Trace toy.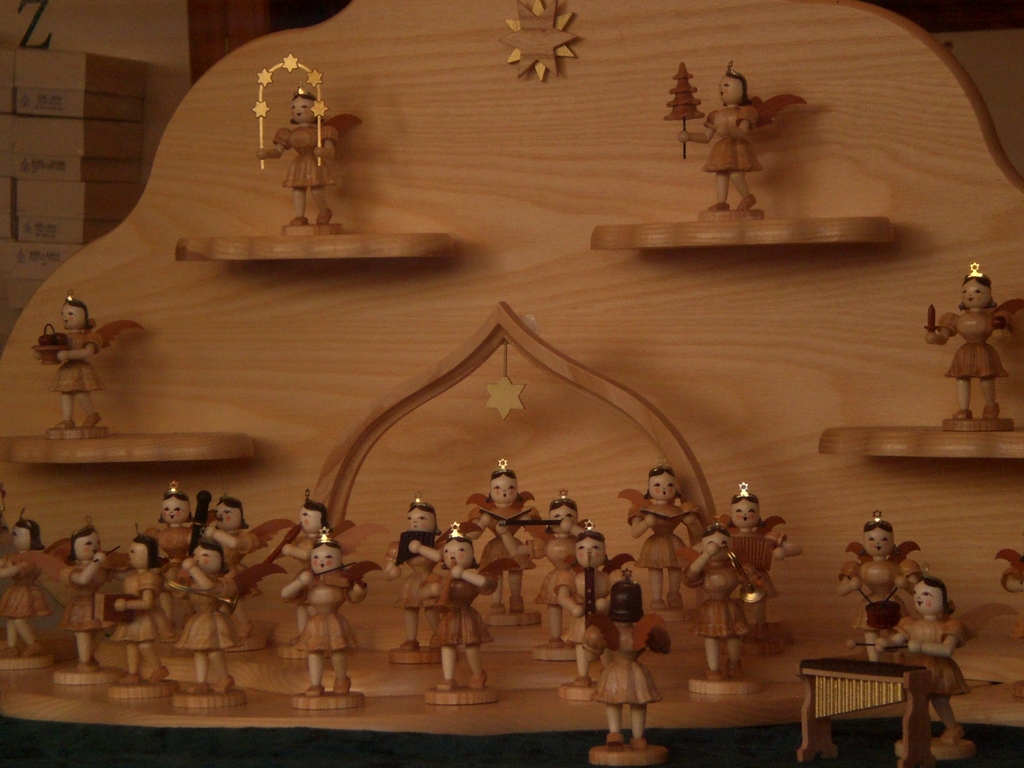
Traced to [200,495,296,650].
